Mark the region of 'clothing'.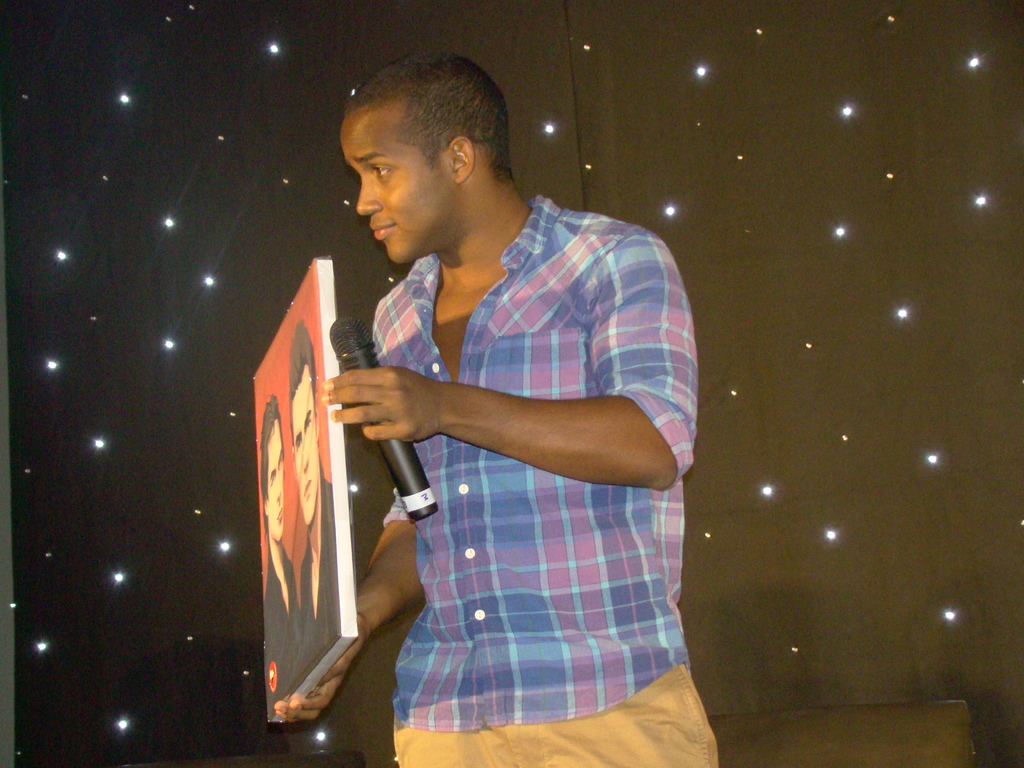
Region: (373, 191, 719, 767).
